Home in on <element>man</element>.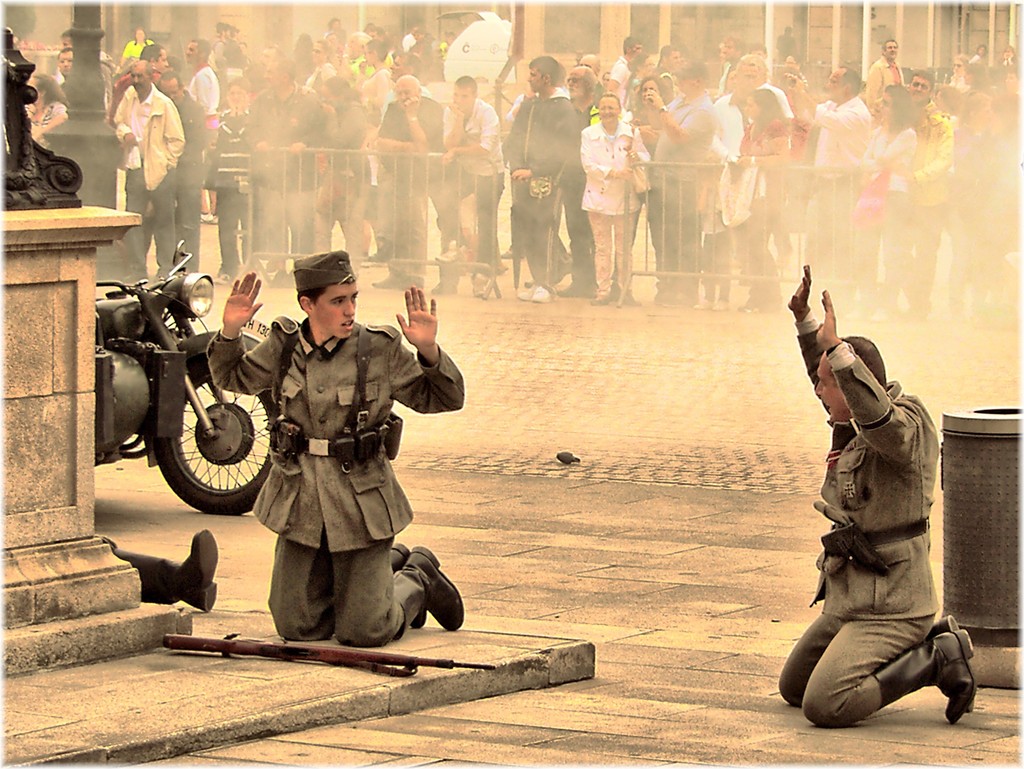
Homed in at 580 93 650 310.
